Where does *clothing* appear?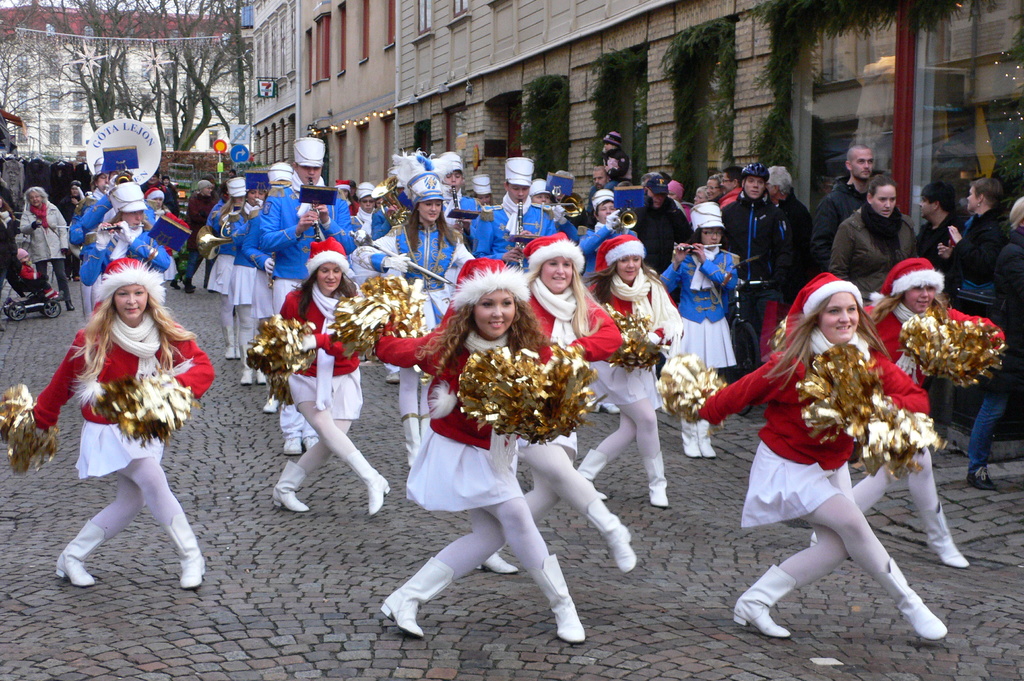
Appears at [344, 204, 376, 249].
